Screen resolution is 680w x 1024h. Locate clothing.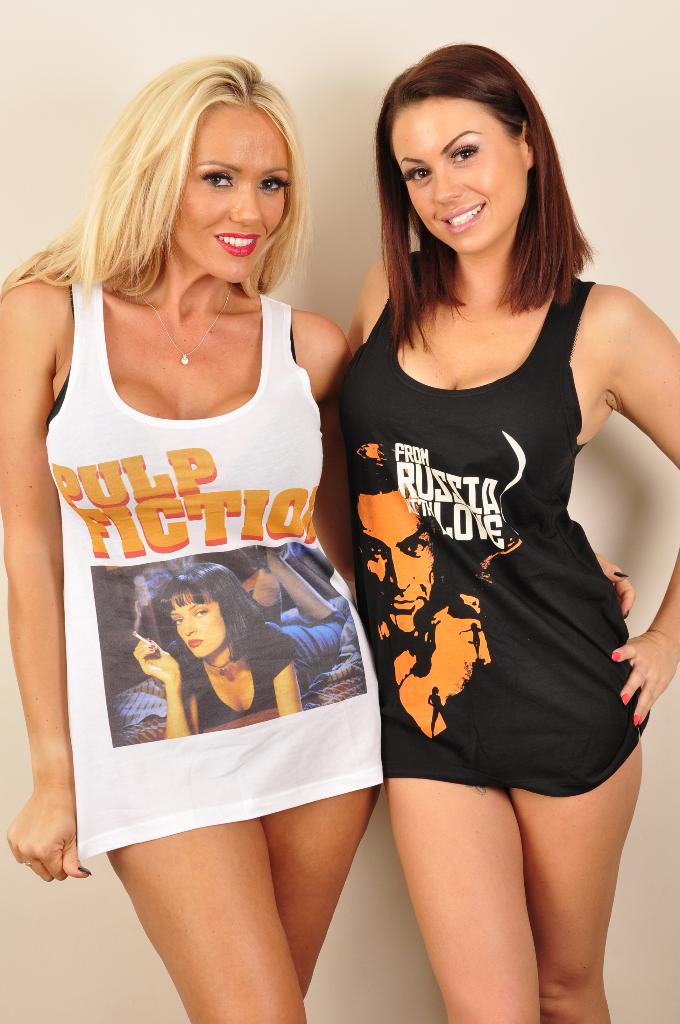
region(343, 245, 651, 800).
